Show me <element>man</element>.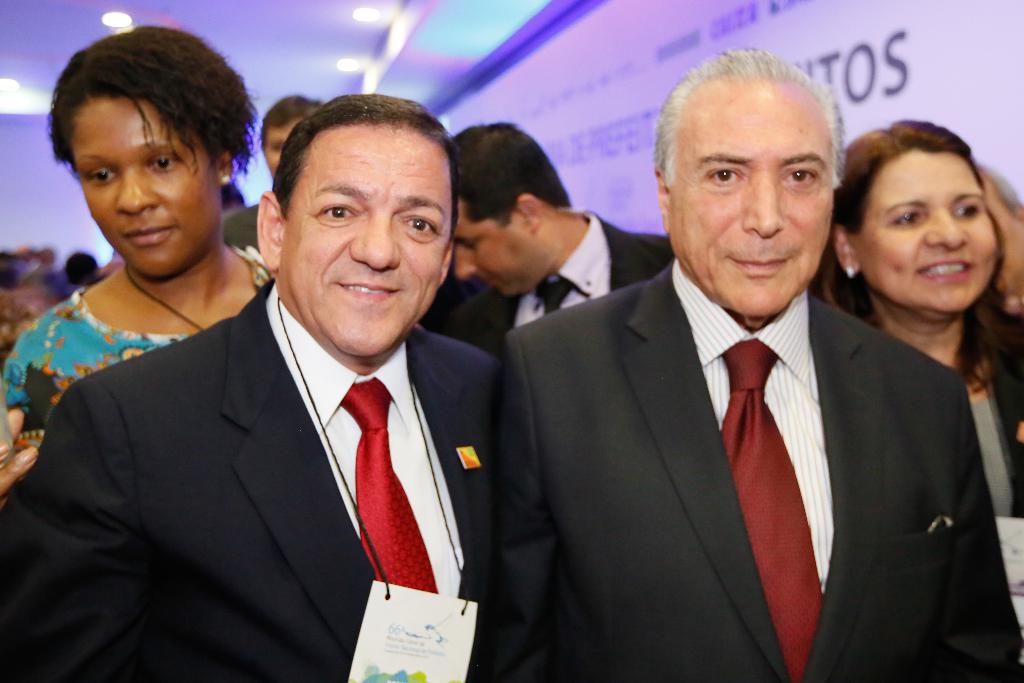
<element>man</element> is here: 215, 95, 324, 256.
